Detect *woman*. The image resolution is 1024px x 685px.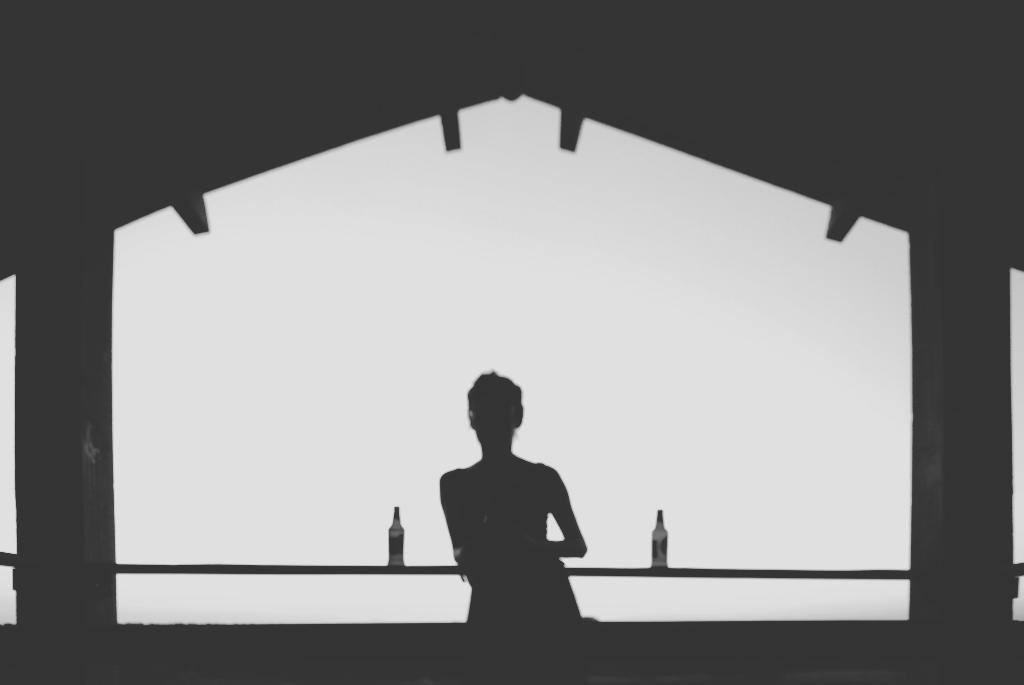
<region>426, 368, 596, 629</region>.
